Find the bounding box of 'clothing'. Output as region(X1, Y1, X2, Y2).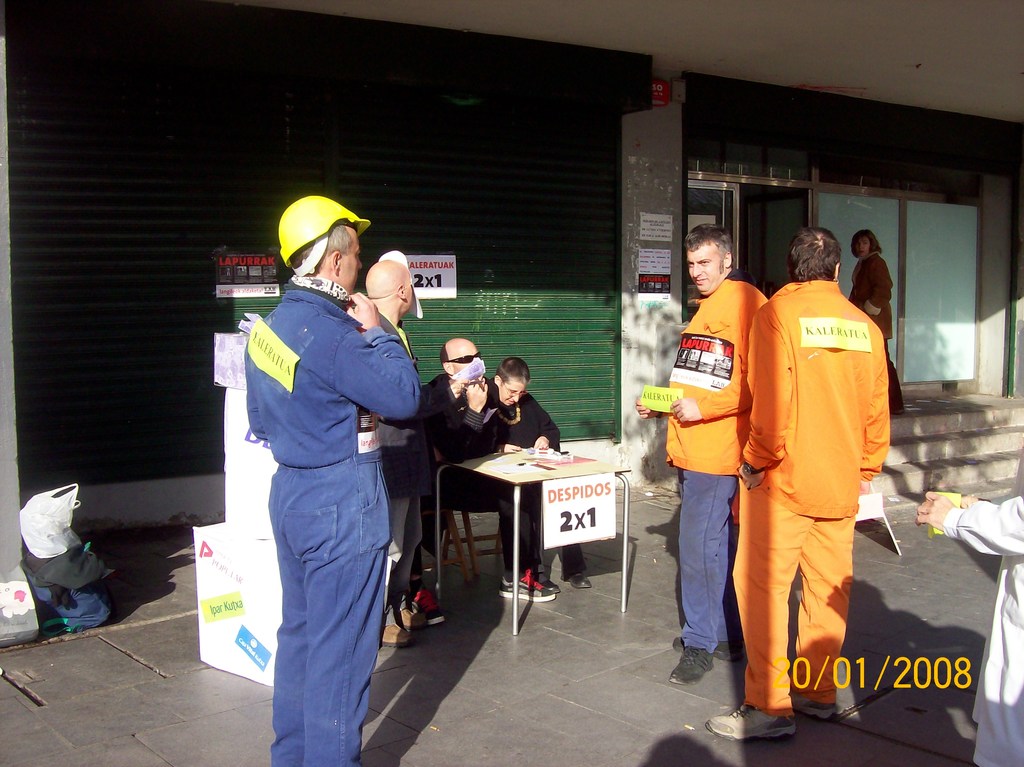
region(938, 436, 1023, 763).
